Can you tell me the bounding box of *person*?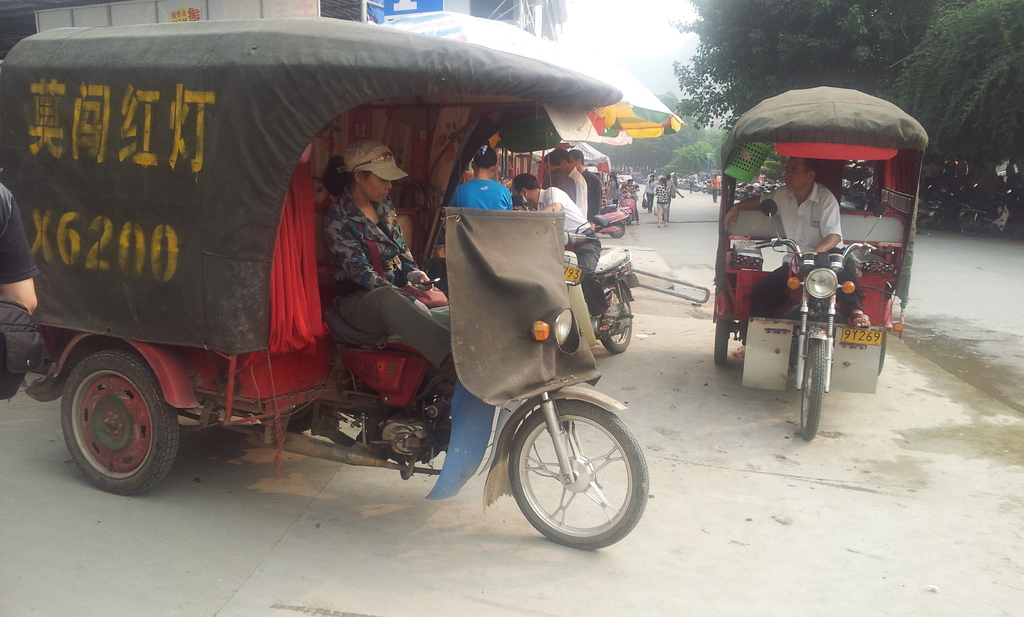
select_region(610, 170, 621, 206).
